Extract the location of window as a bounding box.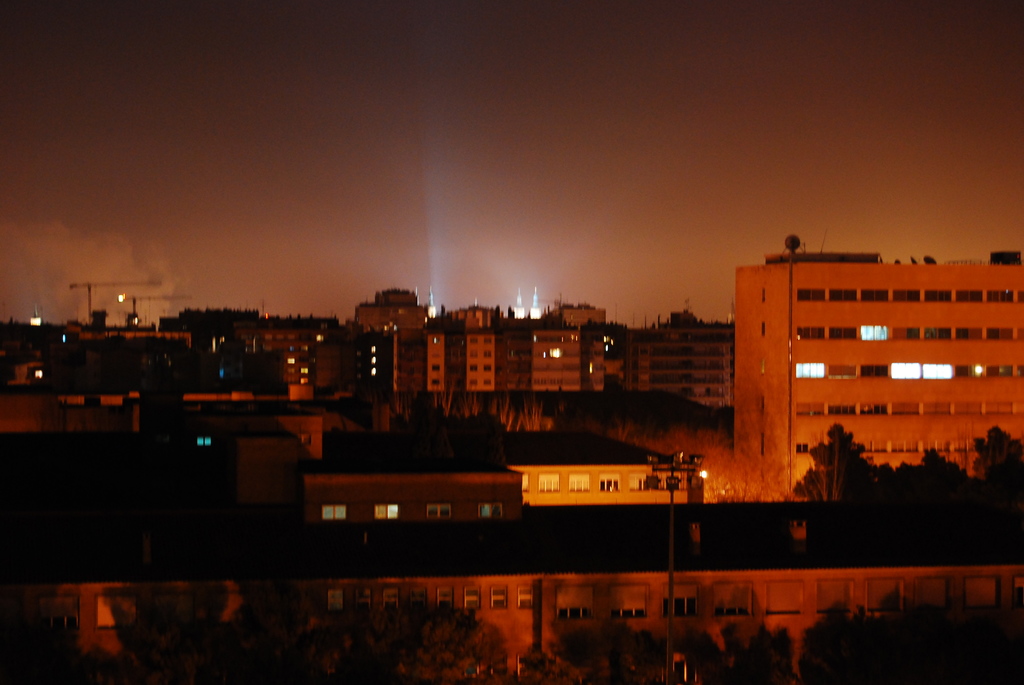
[797,363,826,379].
